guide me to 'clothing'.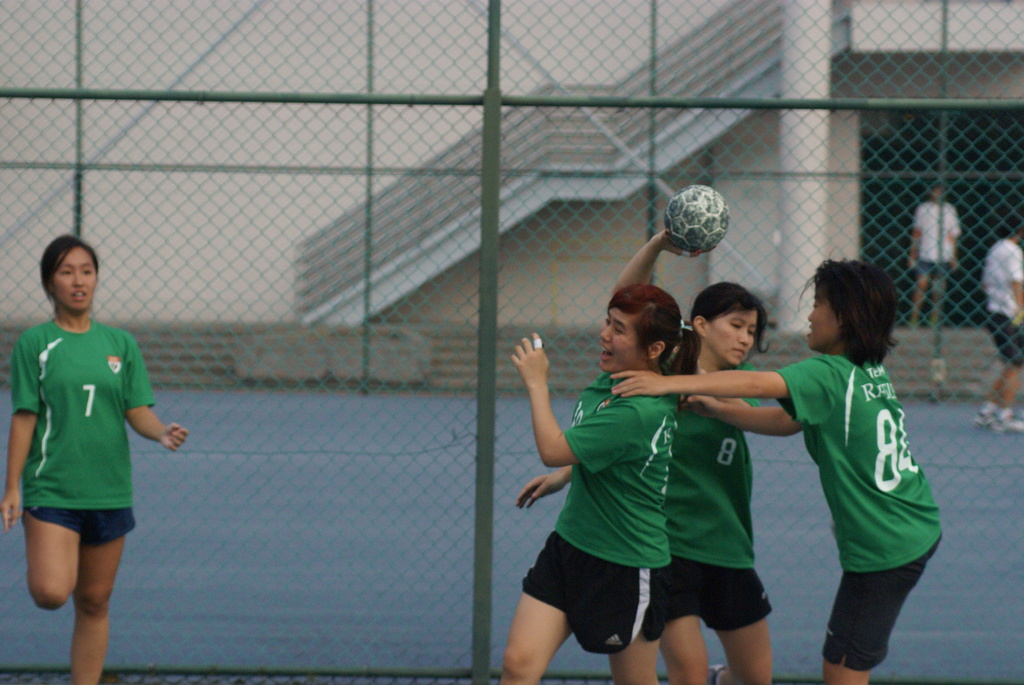
Guidance: [13, 305, 151, 587].
